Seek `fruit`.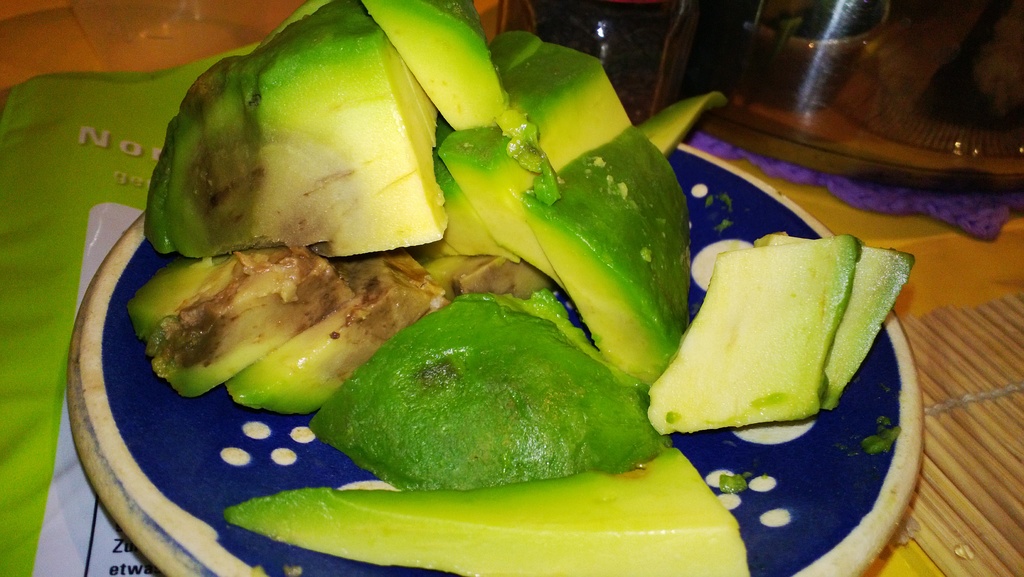
[228, 433, 754, 576].
